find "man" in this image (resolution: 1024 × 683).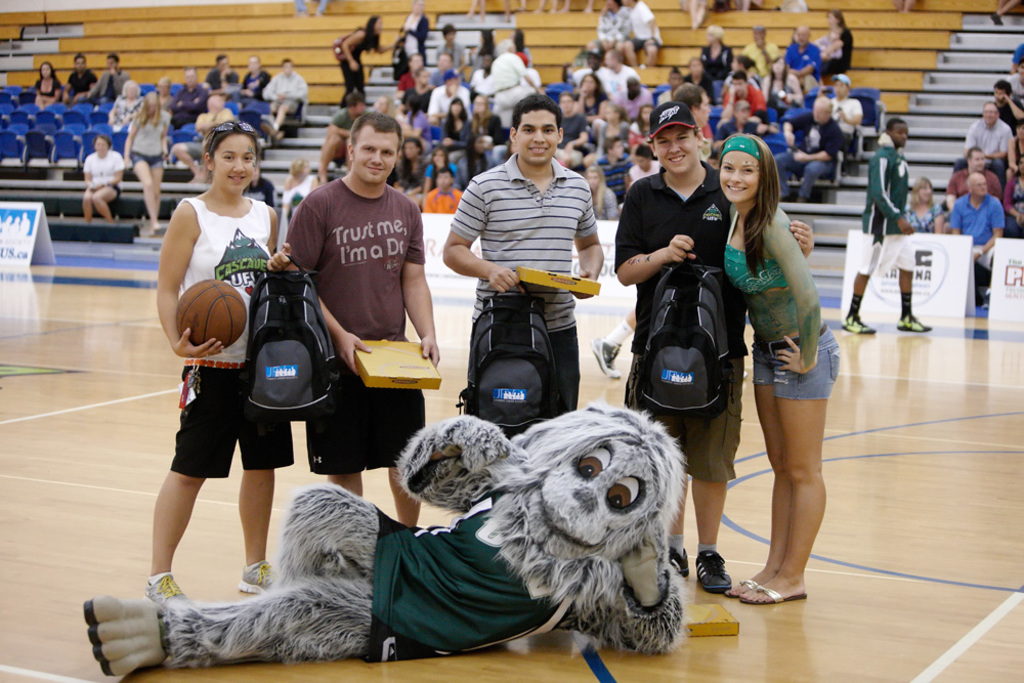
(397, 65, 437, 134).
